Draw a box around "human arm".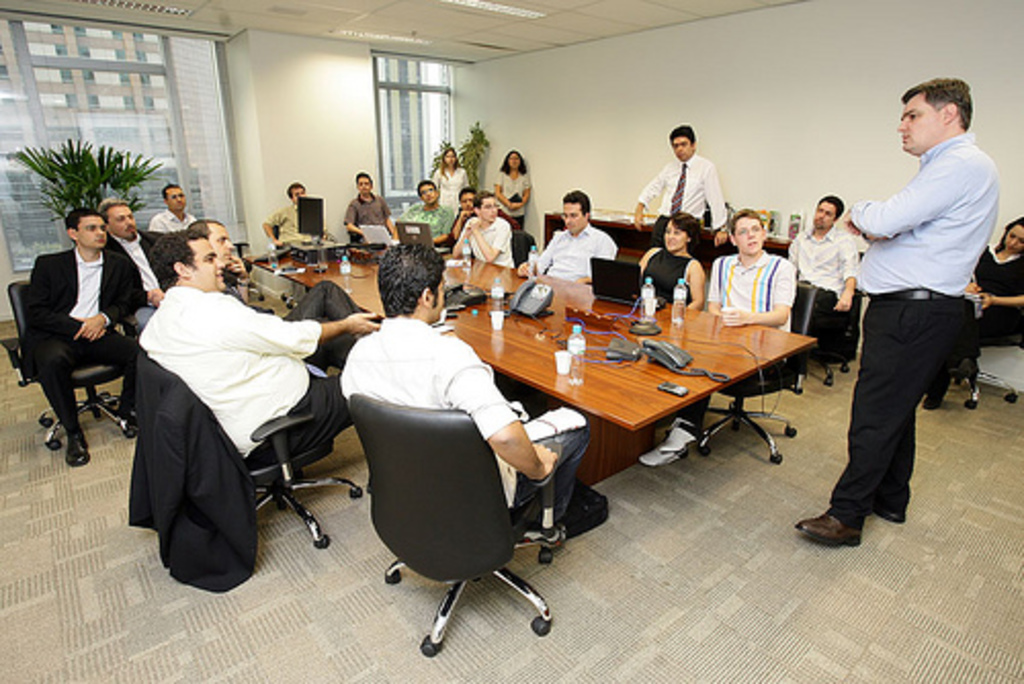
[342, 203, 360, 240].
